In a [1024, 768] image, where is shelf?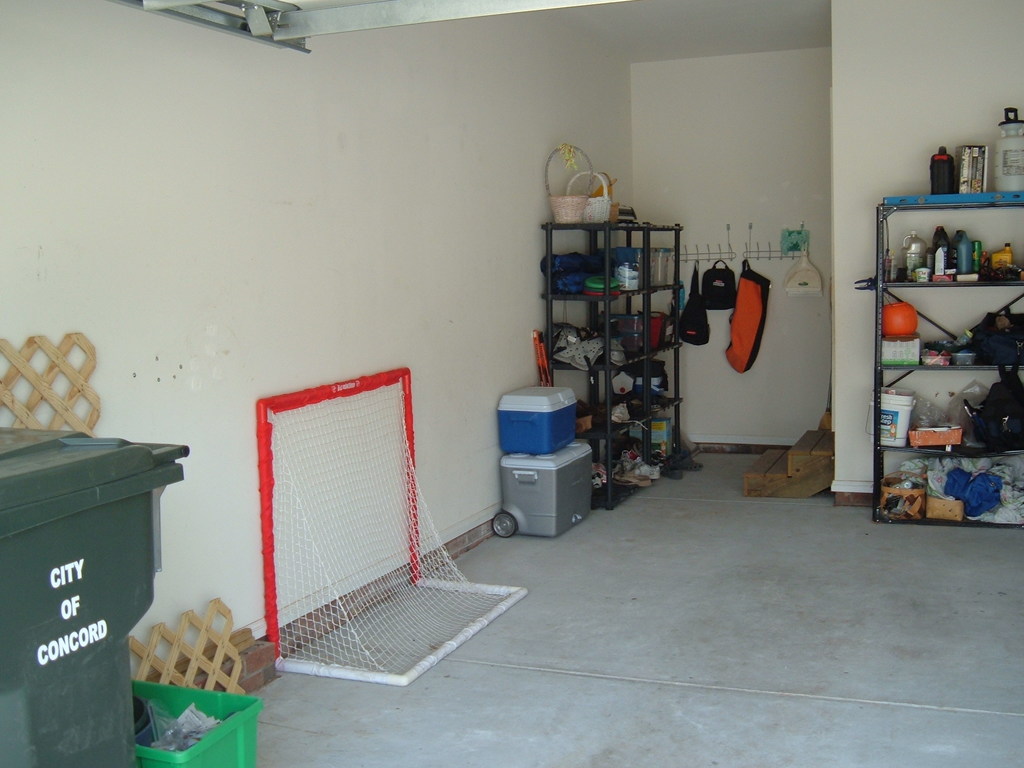
<region>878, 446, 1023, 452</region>.
